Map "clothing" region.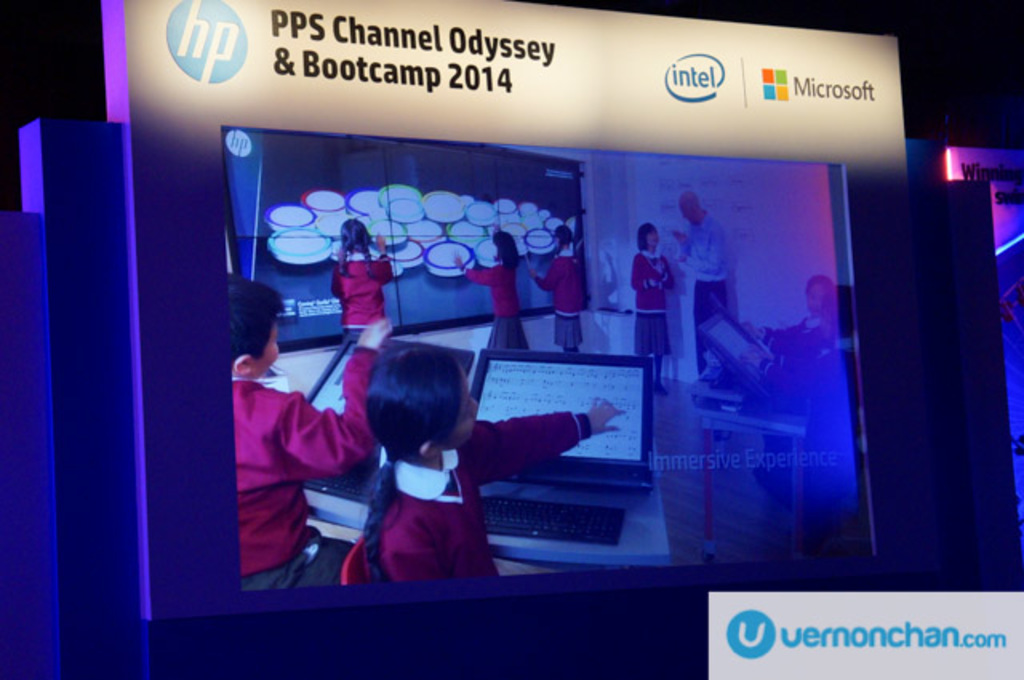
Mapped to bbox=[629, 251, 680, 341].
